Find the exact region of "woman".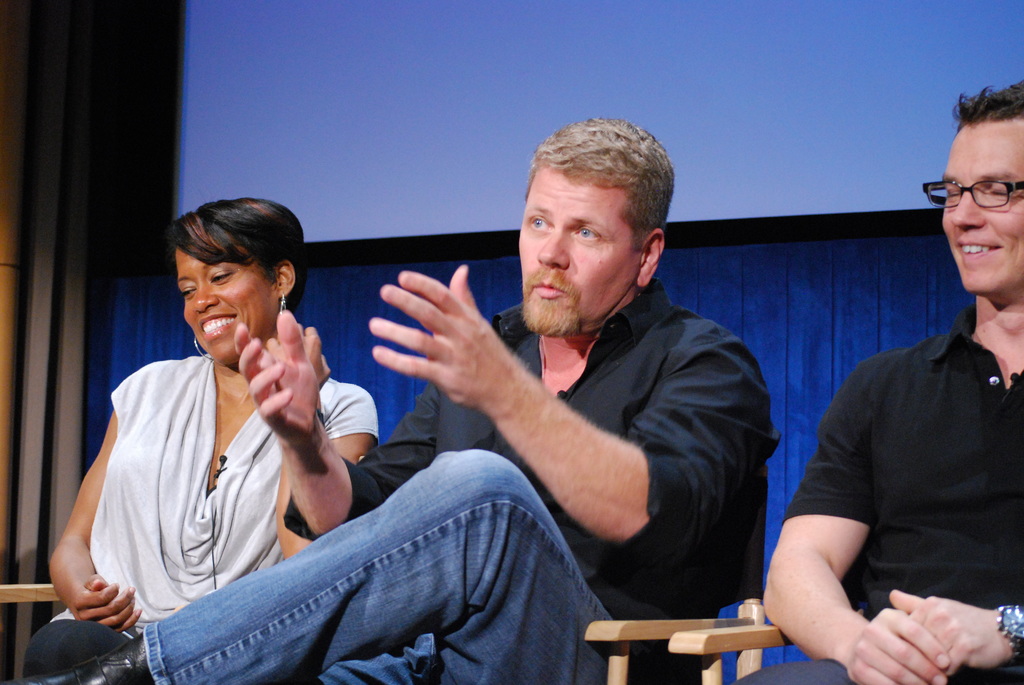
Exact region: region(47, 202, 419, 684).
